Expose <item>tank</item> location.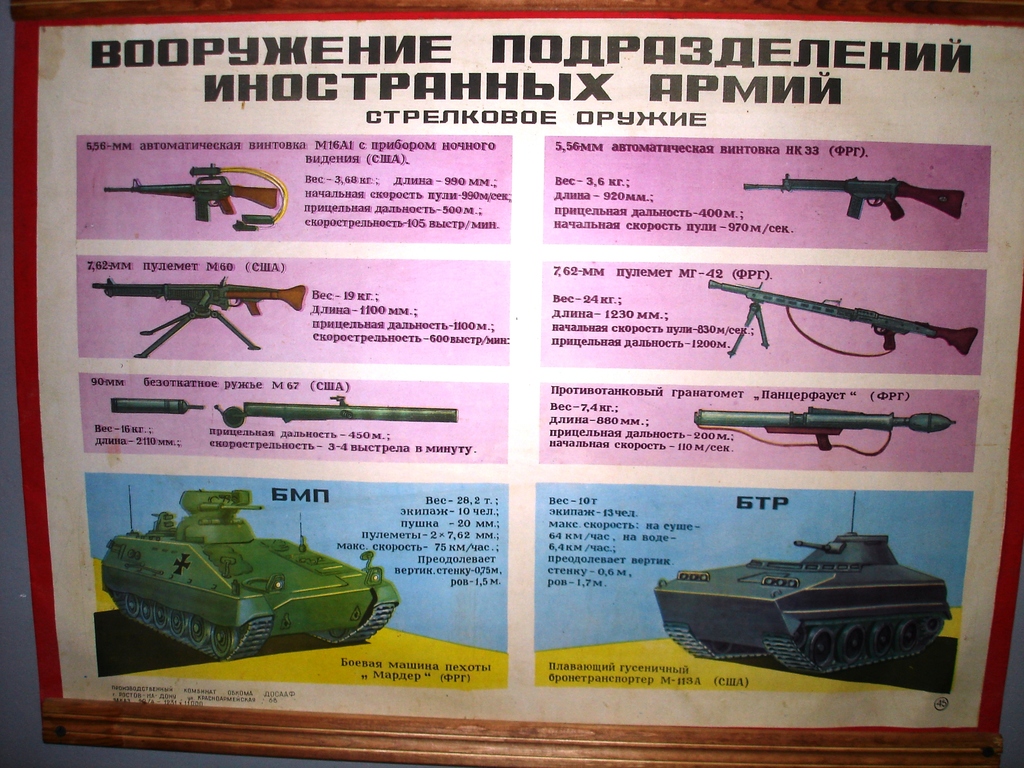
Exposed at box=[650, 486, 950, 671].
